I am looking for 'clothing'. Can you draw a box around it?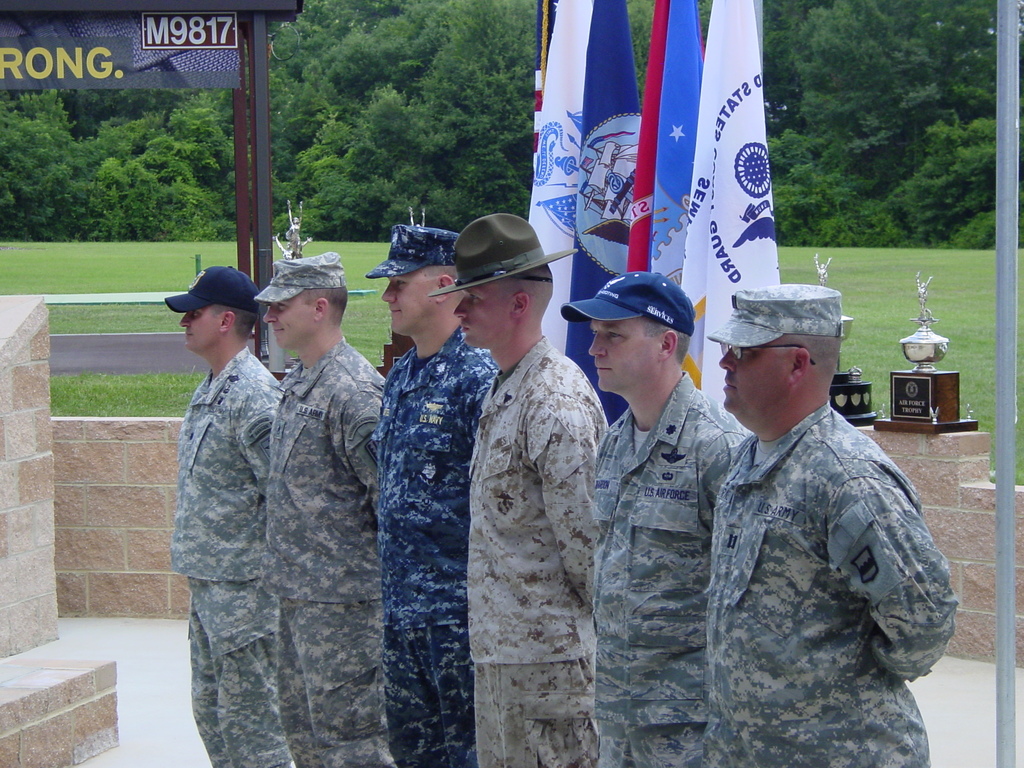
Sure, the bounding box is BBox(575, 367, 731, 767).
